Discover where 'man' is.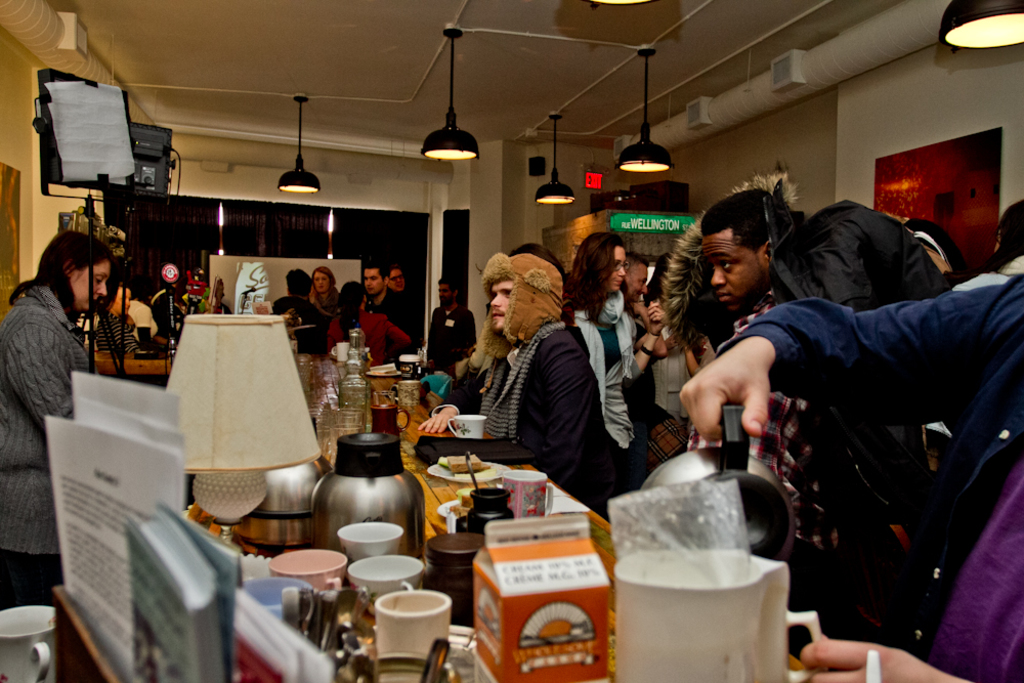
Discovered at 683, 160, 996, 633.
